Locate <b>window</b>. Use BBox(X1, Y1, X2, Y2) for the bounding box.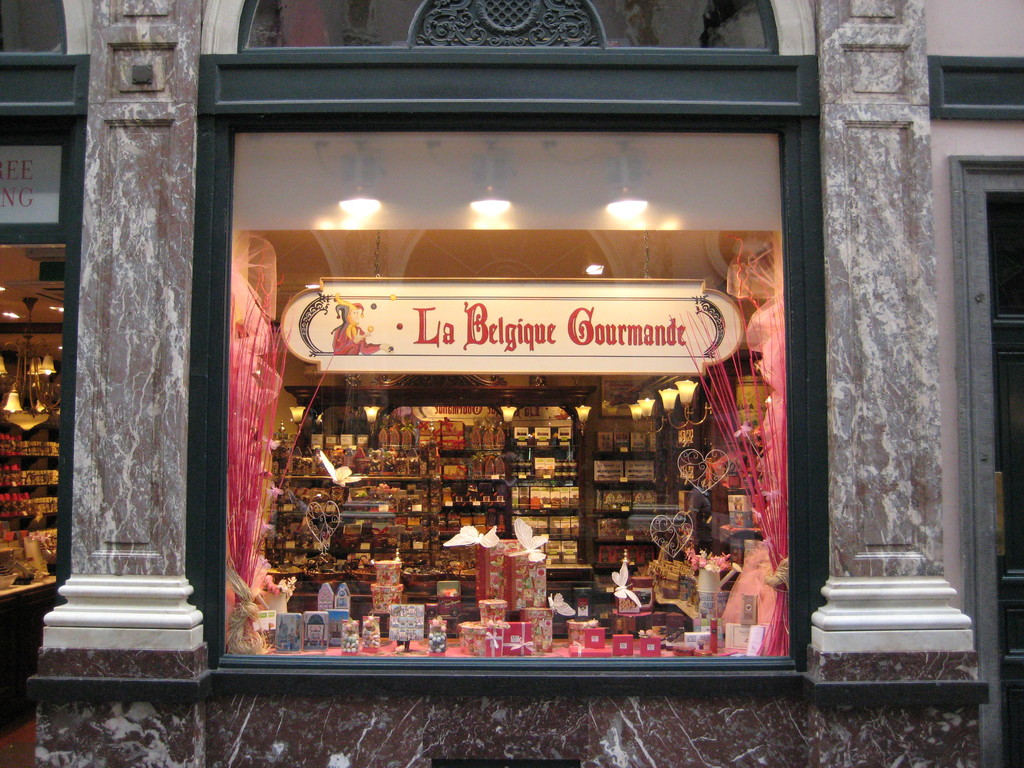
BBox(222, 132, 786, 655).
